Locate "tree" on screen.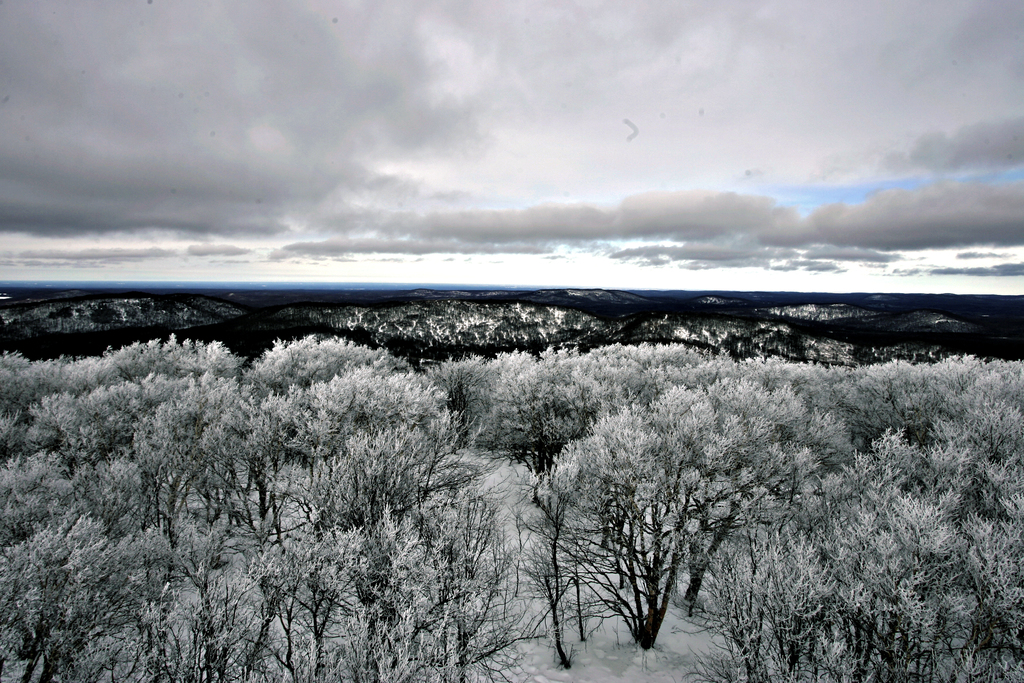
On screen at 0, 451, 81, 534.
